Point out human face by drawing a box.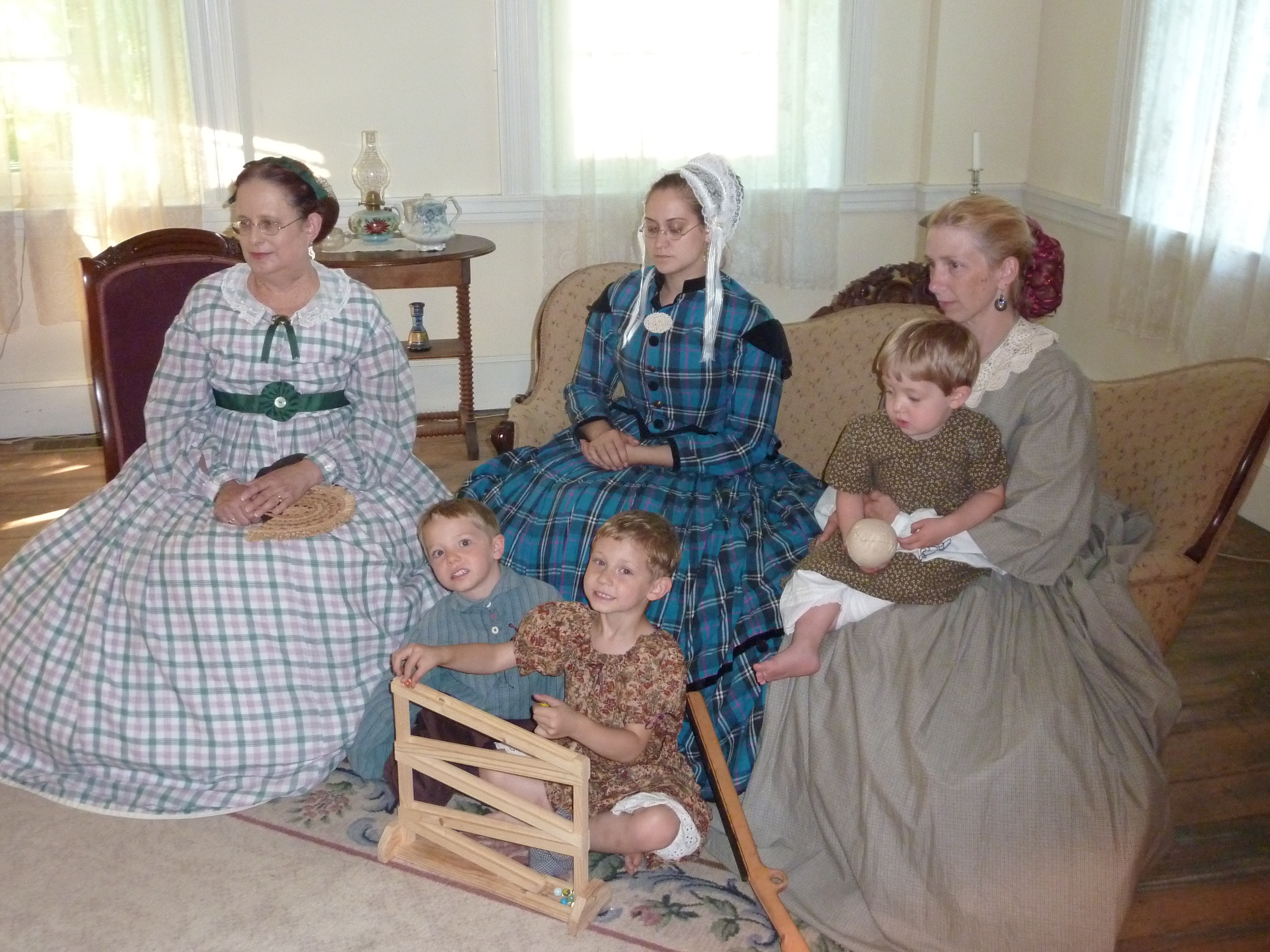
x1=226 y1=67 x2=245 y2=94.
